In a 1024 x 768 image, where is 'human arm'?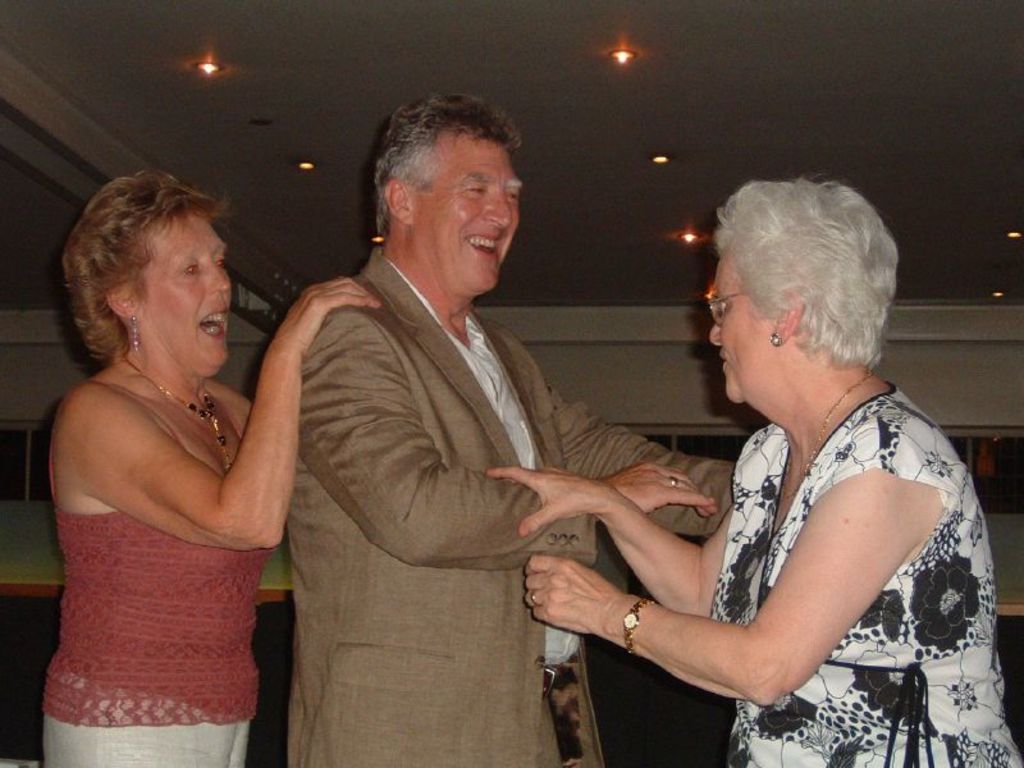
box=[497, 480, 742, 632].
